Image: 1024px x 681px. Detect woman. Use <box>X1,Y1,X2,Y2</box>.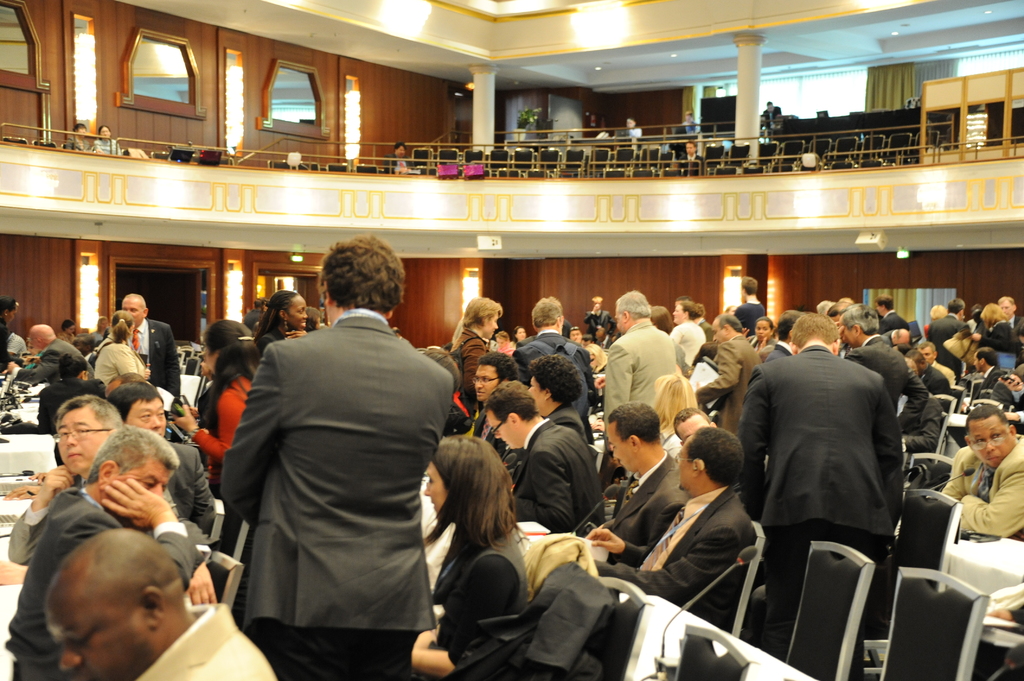
<box>415,439,553,669</box>.
